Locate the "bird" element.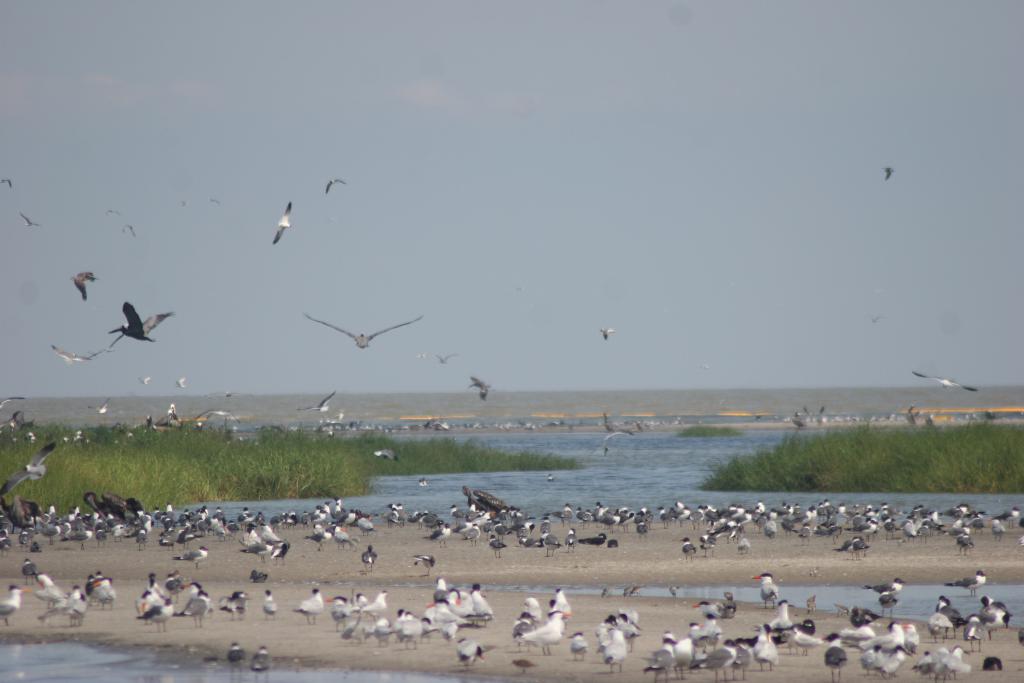
Element bbox: bbox=[455, 637, 495, 675].
